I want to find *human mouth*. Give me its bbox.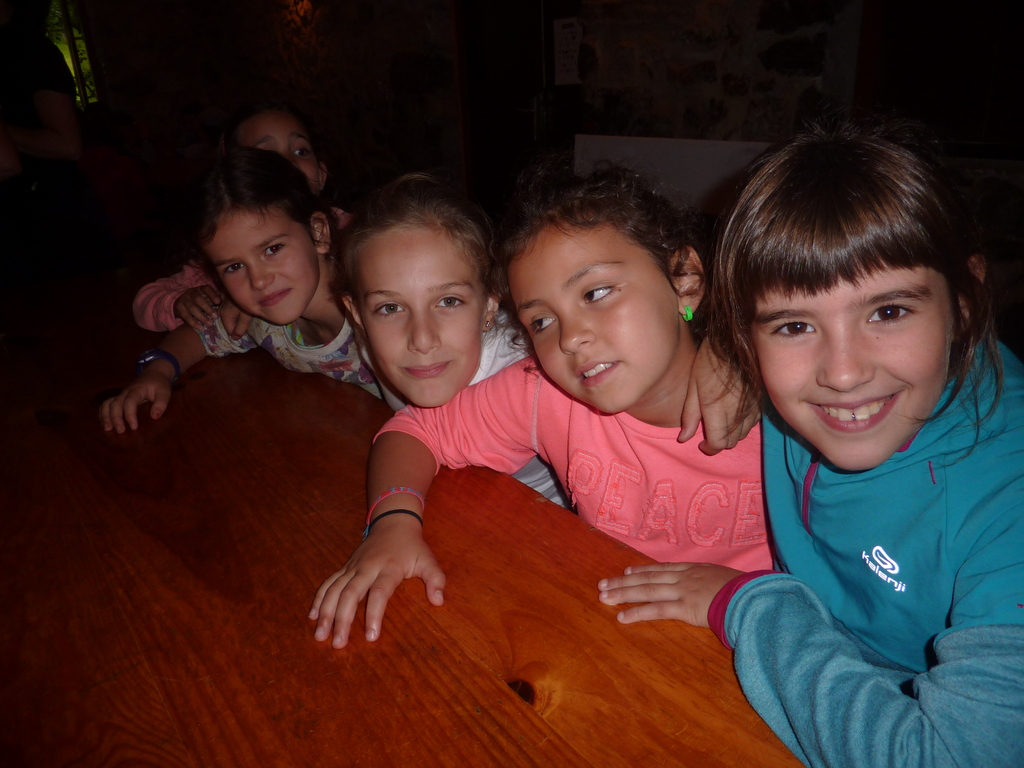
x1=576 y1=357 x2=620 y2=394.
